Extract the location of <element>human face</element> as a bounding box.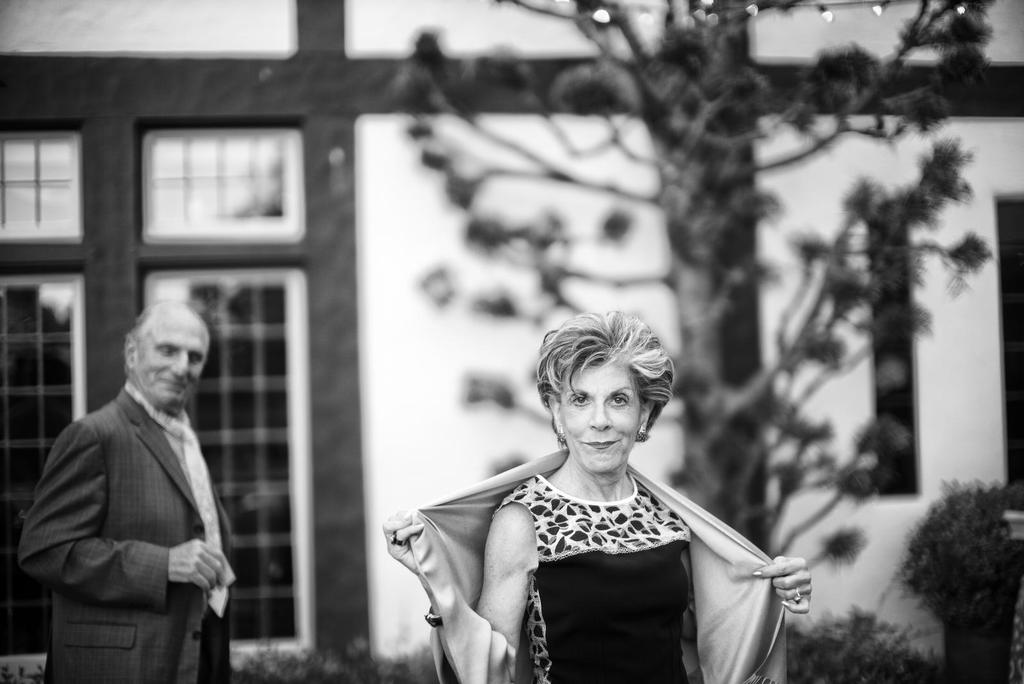
locate(141, 326, 211, 413).
